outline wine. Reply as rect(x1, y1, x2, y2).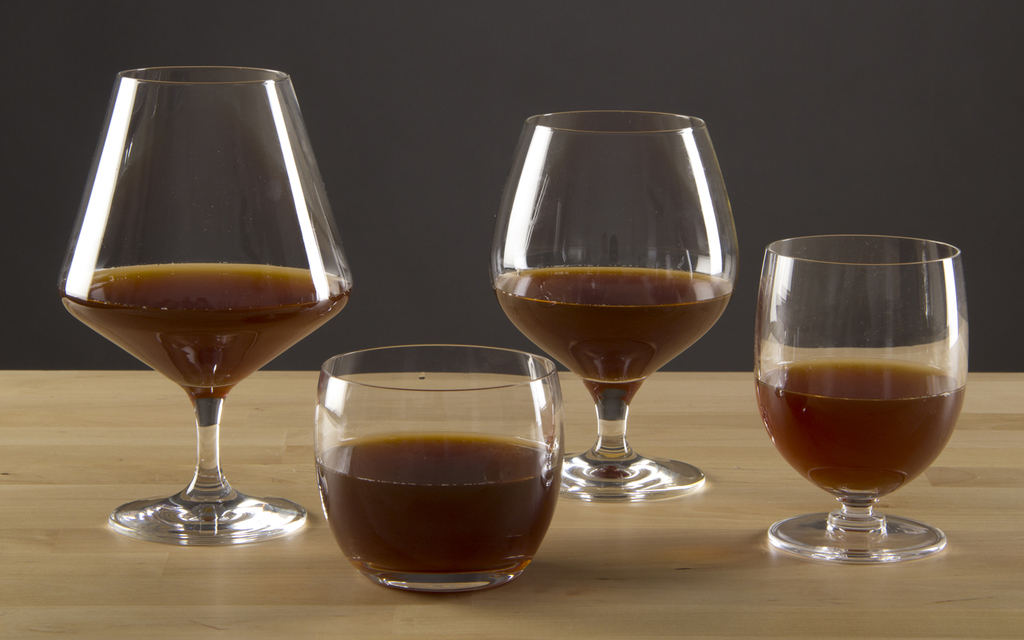
rect(736, 361, 954, 492).
